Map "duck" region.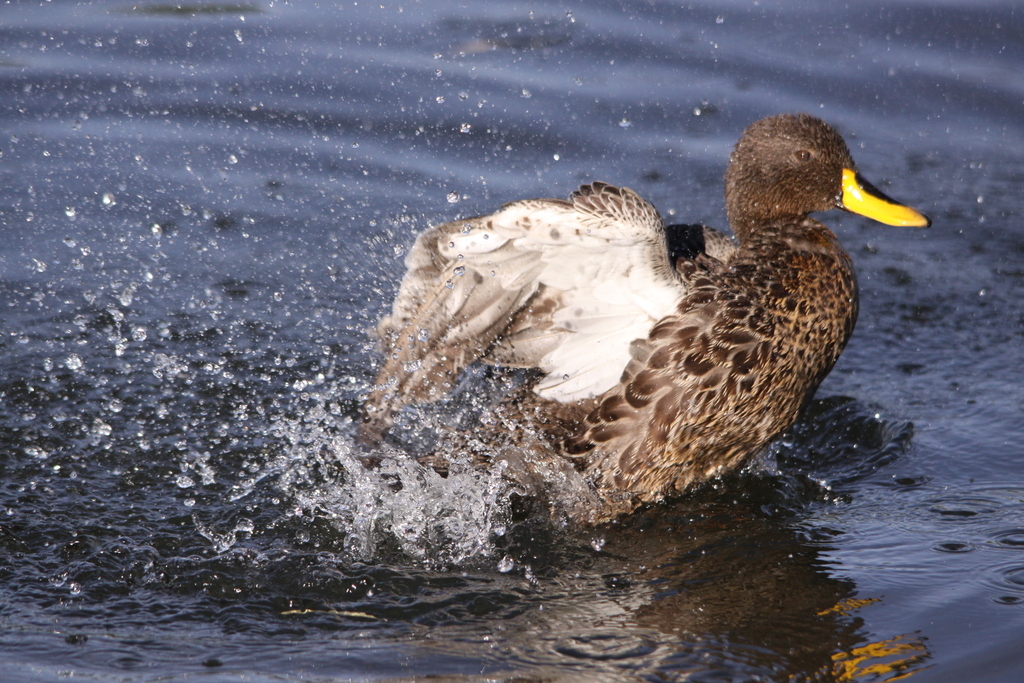
Mapped to Rect(355, 108, 933, 682).
